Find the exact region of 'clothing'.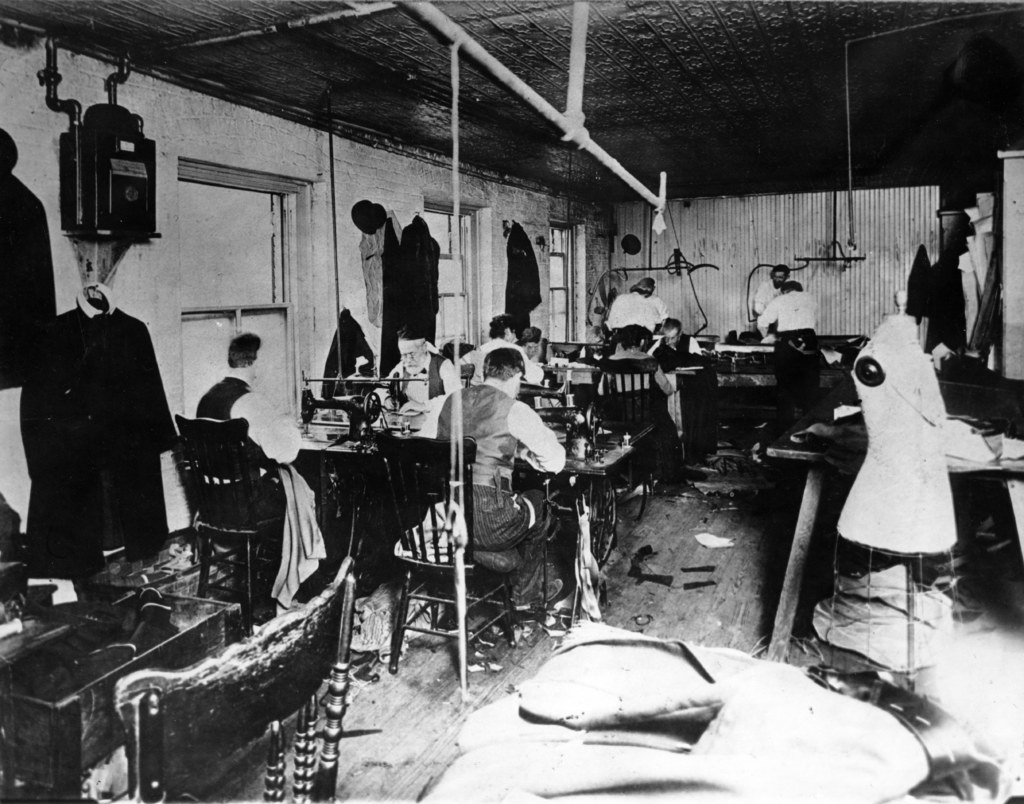
Exact region: Rect(323, 313, 370, 406).
